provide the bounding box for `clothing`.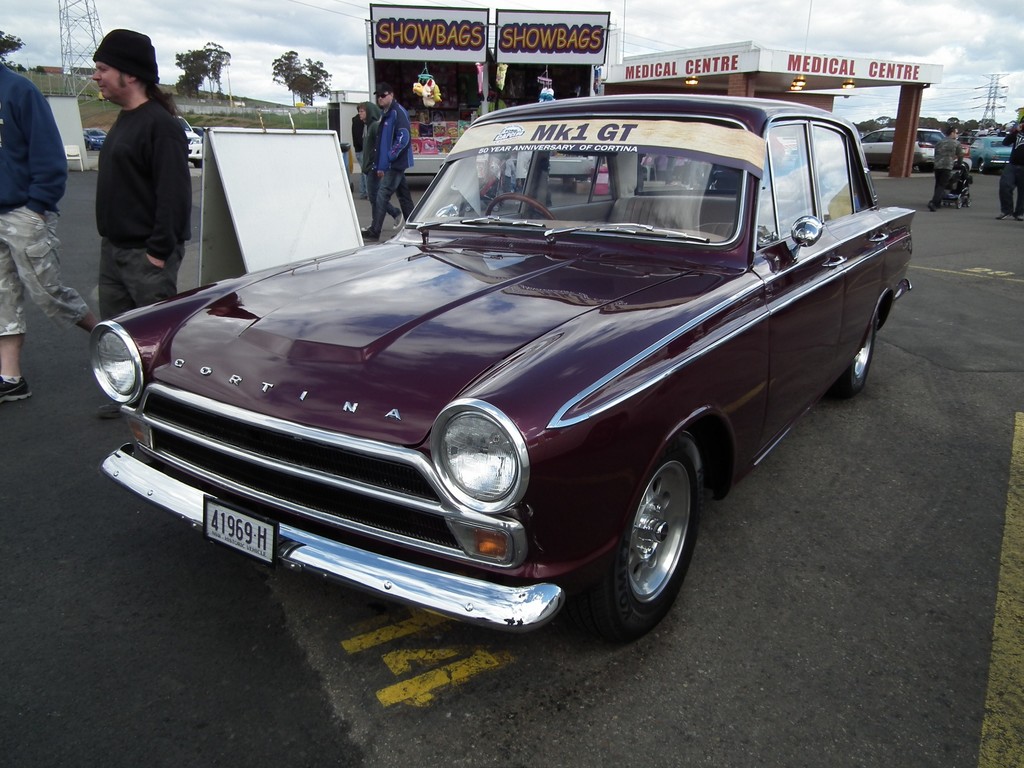
box(0, 60, 91, 342).
